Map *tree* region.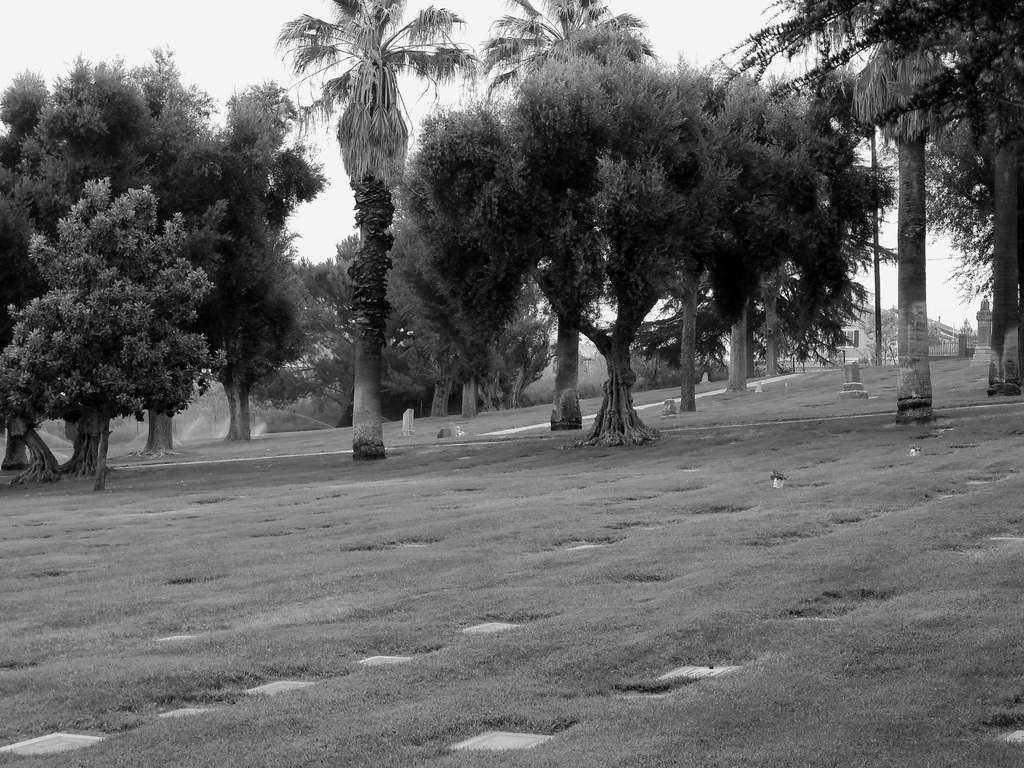
Mapped to (left=187, top=63, right=332, bottom=460).
